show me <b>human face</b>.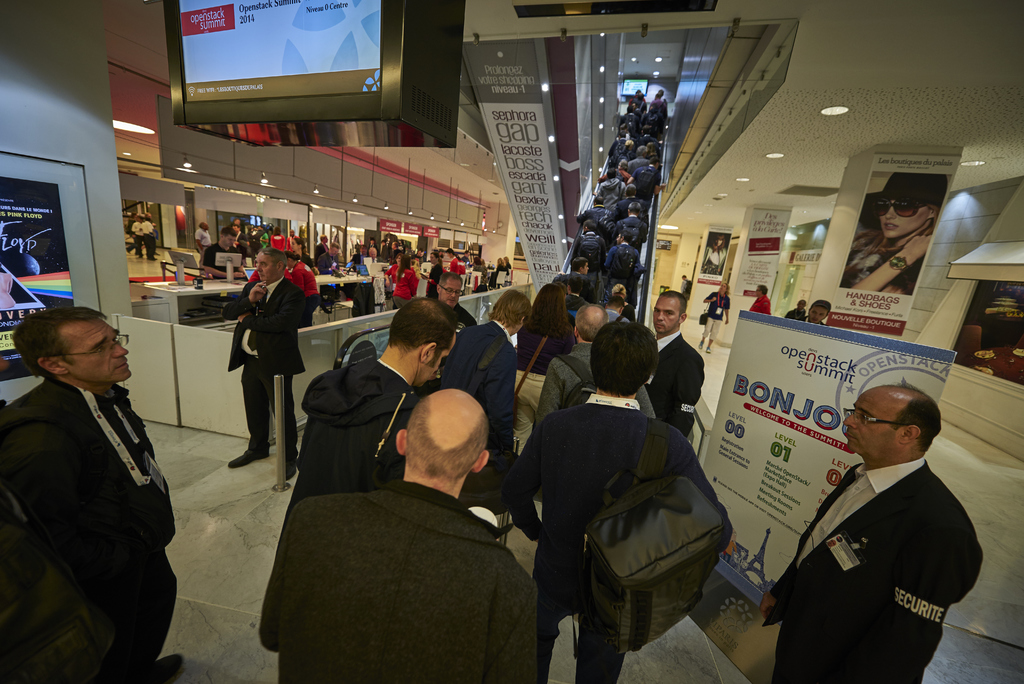
<b>human face</b> is here: [left=361, top=244, right=365, bottom=256].
